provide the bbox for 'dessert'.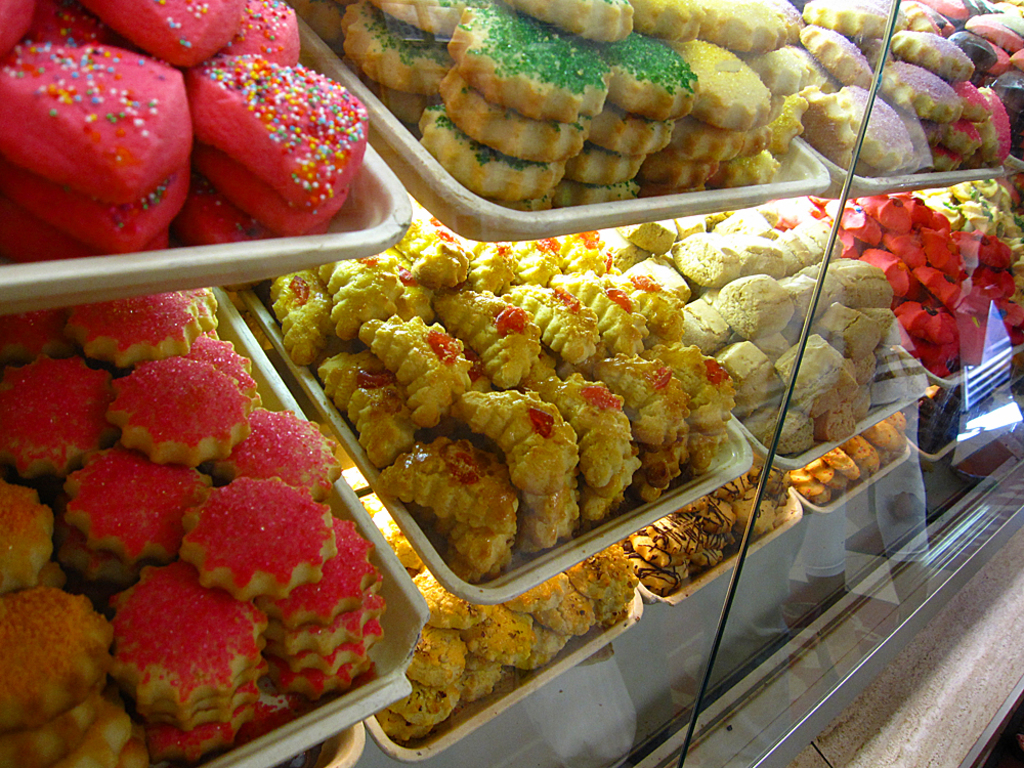
{"left": 196, "top": 146, "right": 350, "bottom": 231}.
